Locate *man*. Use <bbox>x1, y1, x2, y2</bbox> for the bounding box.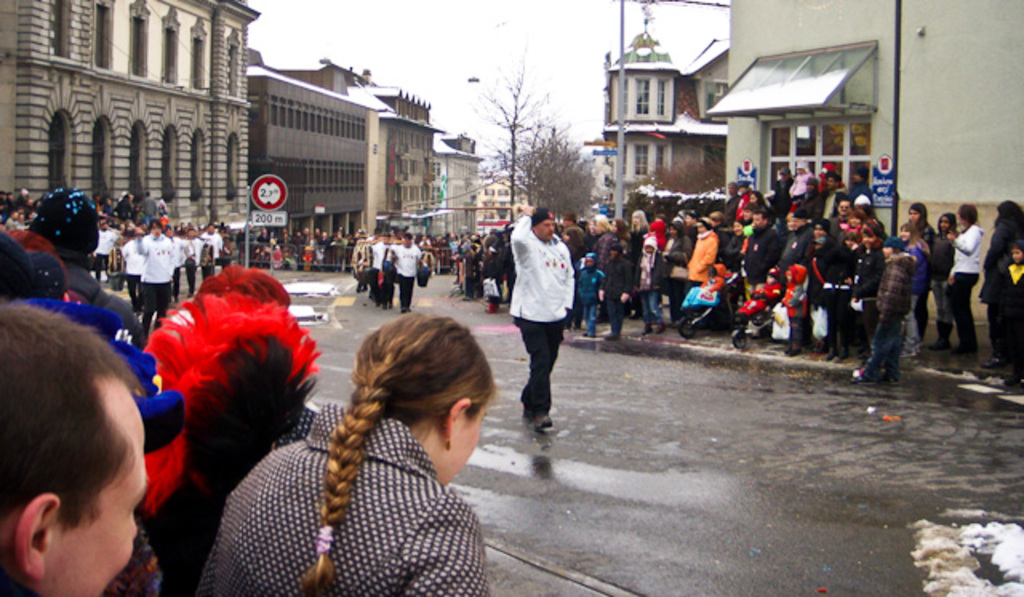
<bbox>722, 176, 742, 219</bbox>.
